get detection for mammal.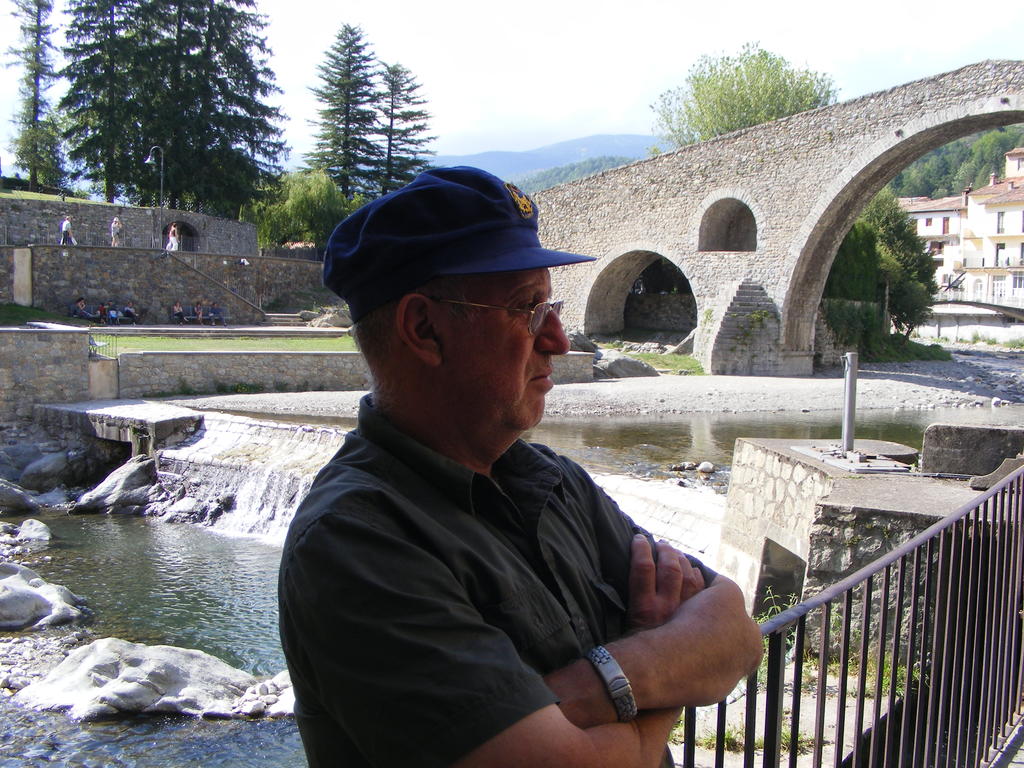
Detection: 124,300,143,326.
